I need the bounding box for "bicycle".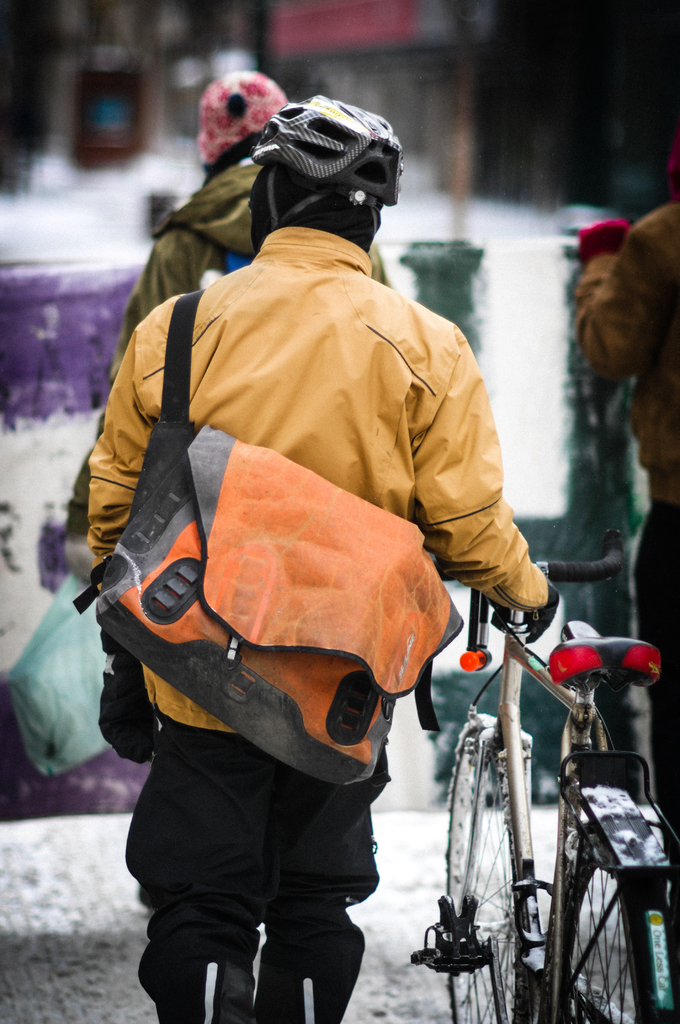
Here it is: [412,553,666,1020].
